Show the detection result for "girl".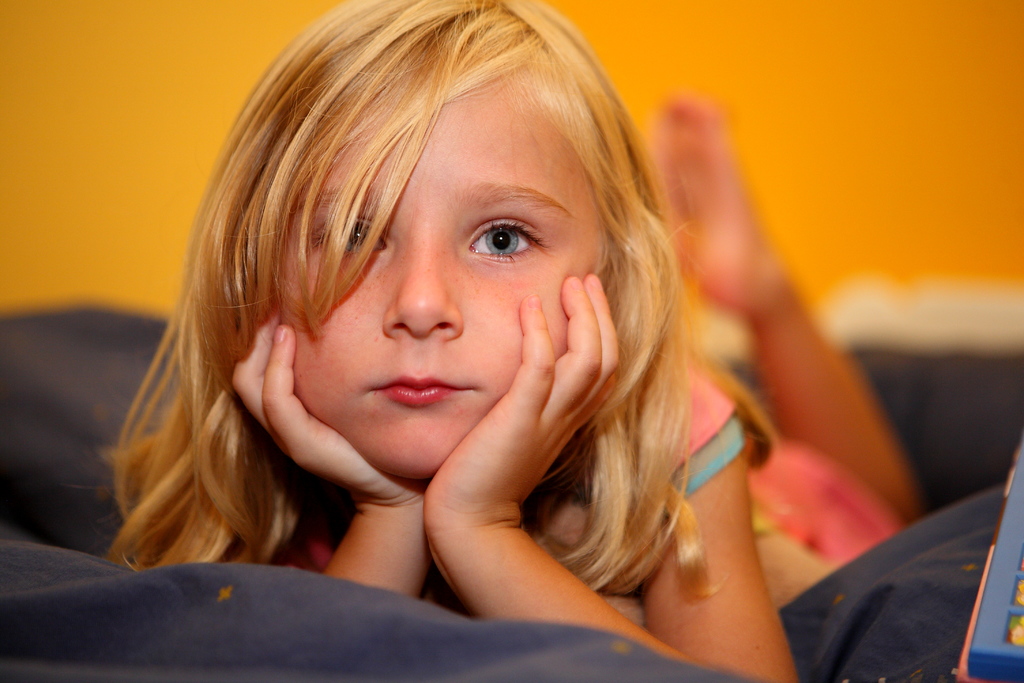
pyautogui.locateOnScreen(95, 0, 927, 682).
